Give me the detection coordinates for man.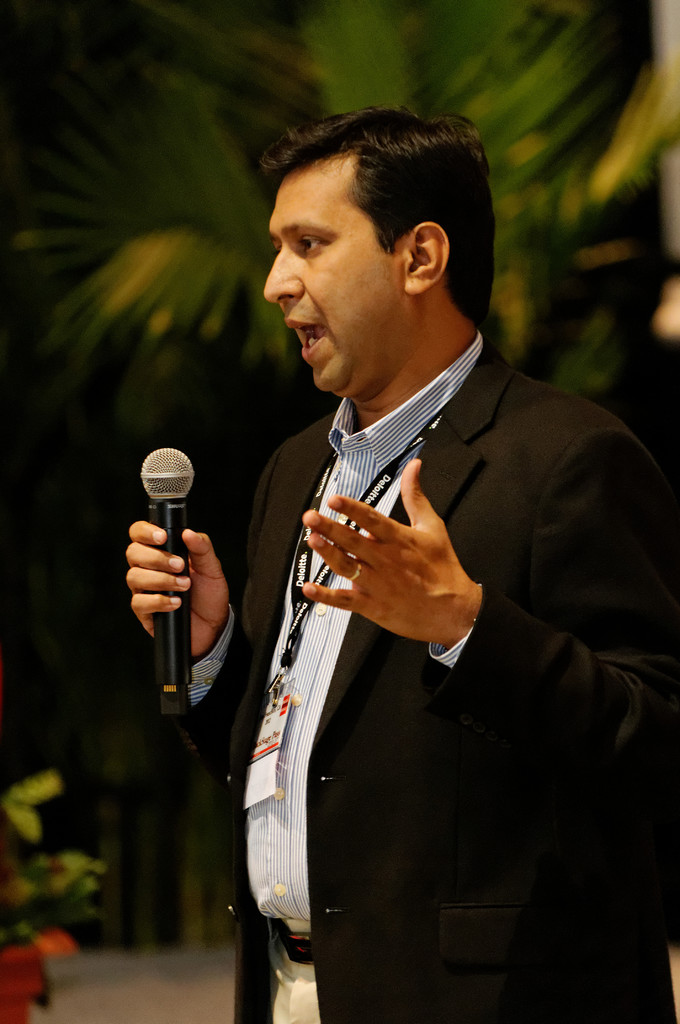
198,159,585,904.
